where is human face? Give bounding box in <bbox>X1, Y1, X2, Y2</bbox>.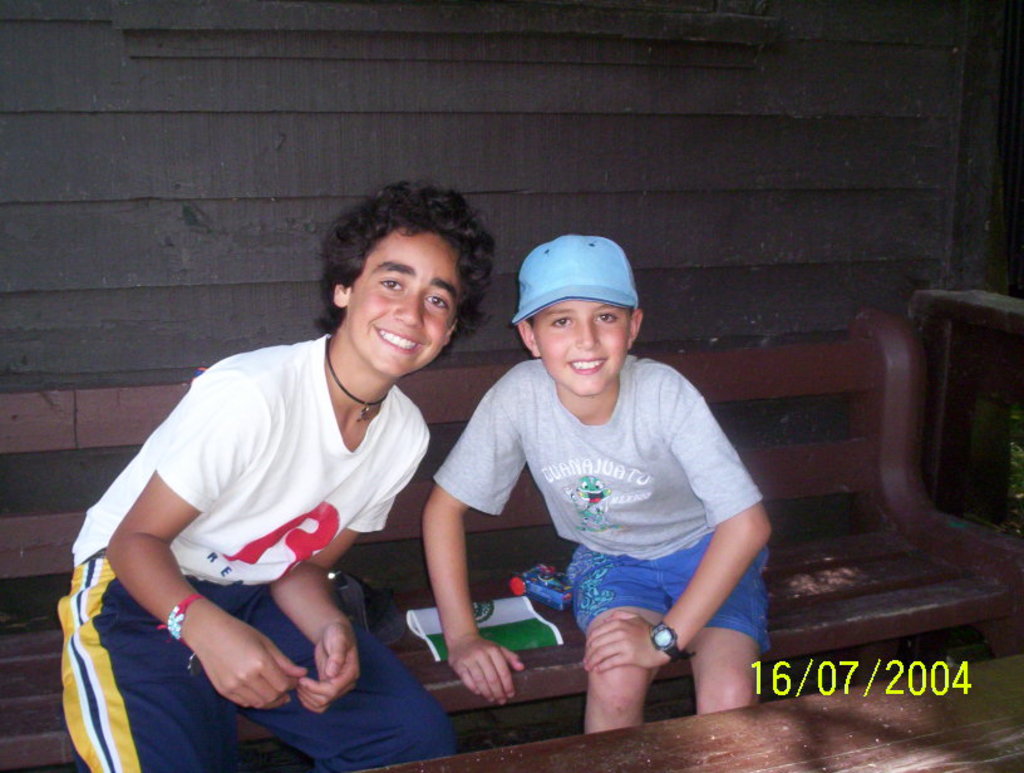
<bbox>536, 300, 631, 393</bbox>.
